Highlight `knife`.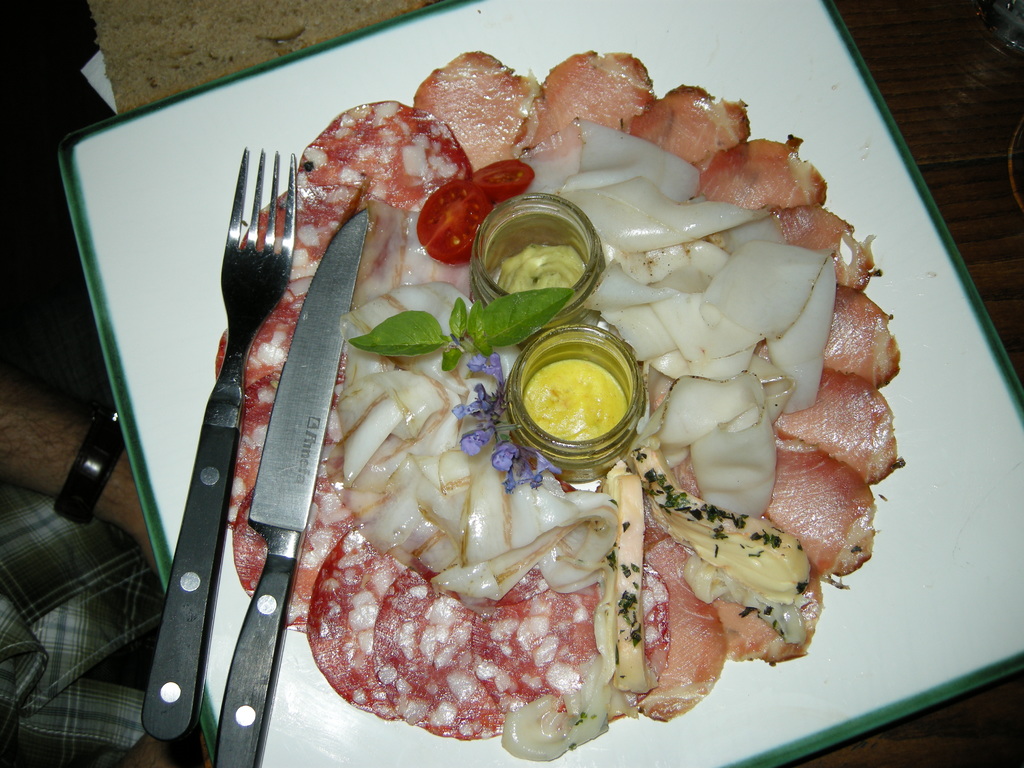
Highlighted region: 212 209 371 767.
